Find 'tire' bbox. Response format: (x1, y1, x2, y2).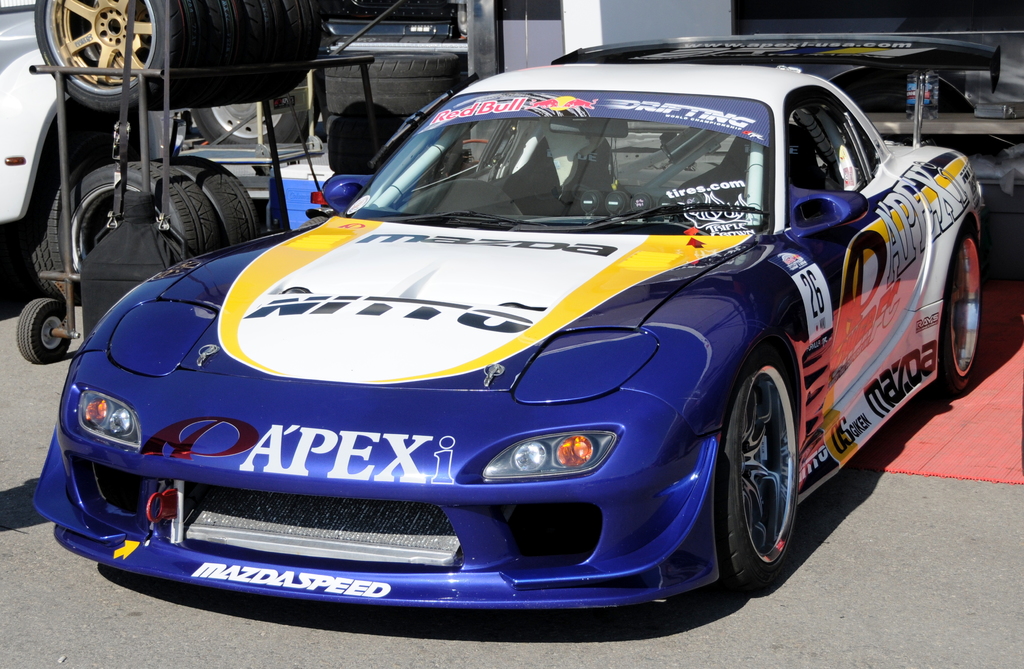
(191, 80, 319, 143).
